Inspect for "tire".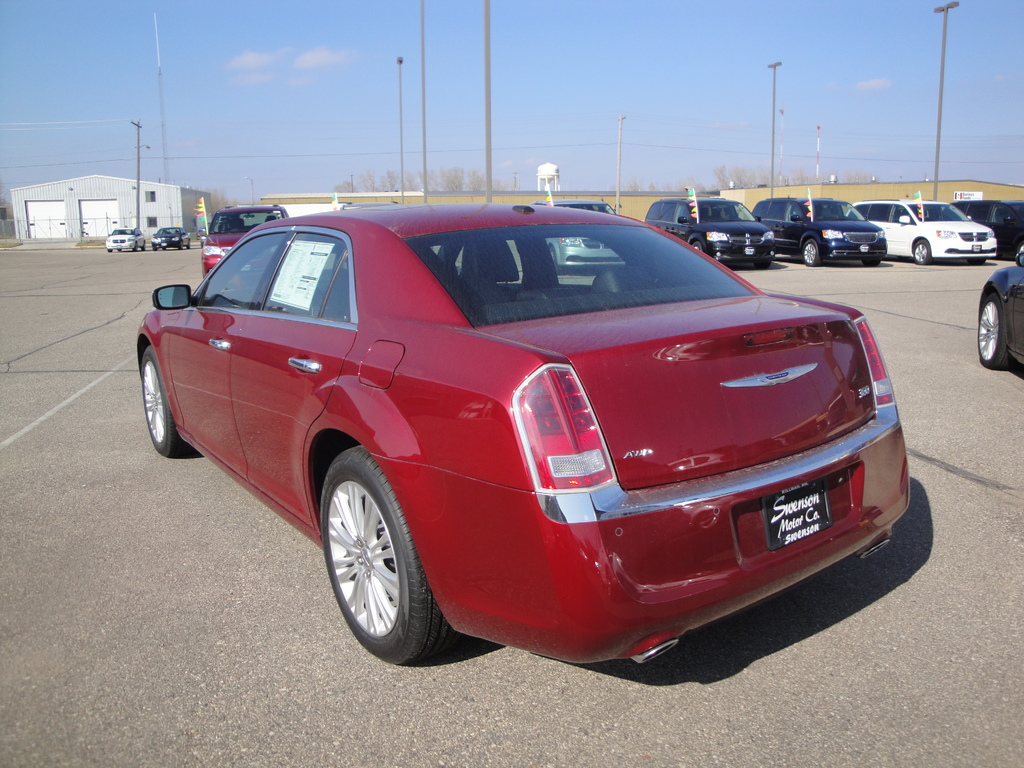
Inspection: 979 295 1009 371.
